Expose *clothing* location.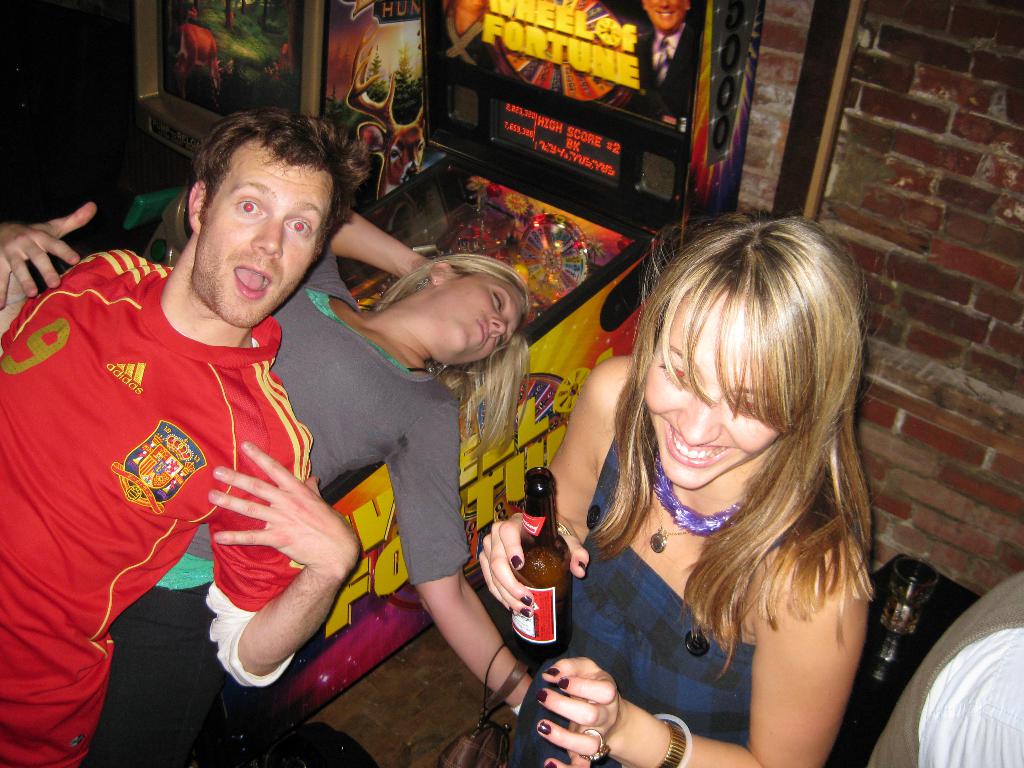
Exposed at locate(100, 248, 477, 767).
